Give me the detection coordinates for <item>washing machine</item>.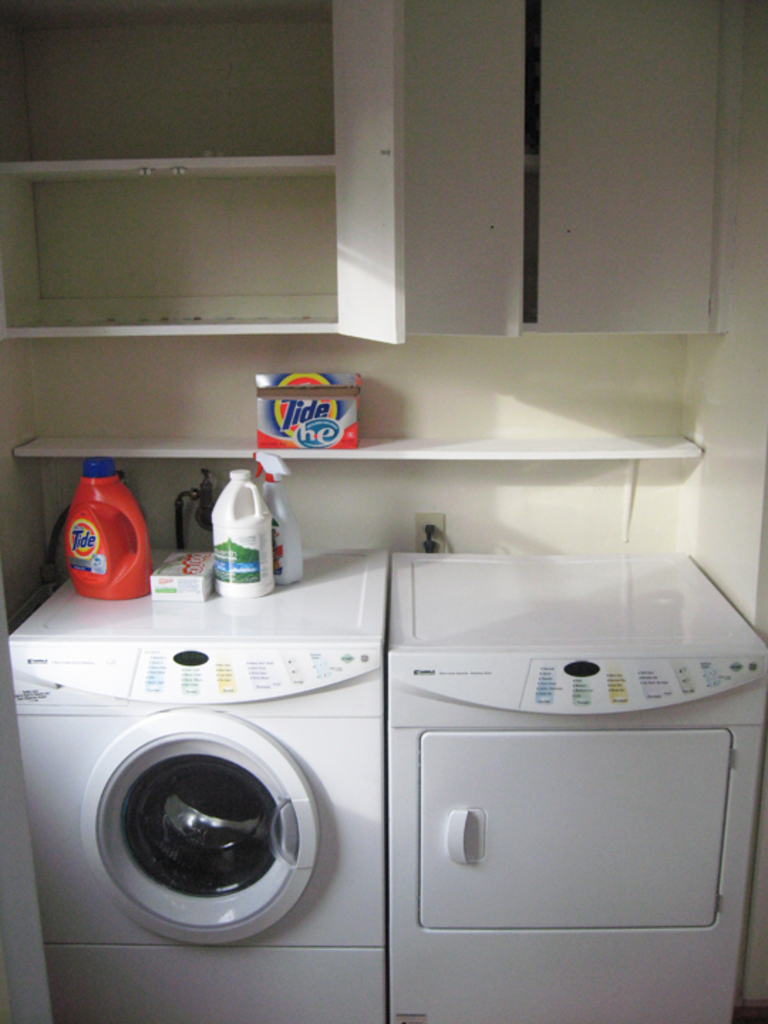
{"left": 0, "top": 555, "right": 391, "bottom": 1023}.
